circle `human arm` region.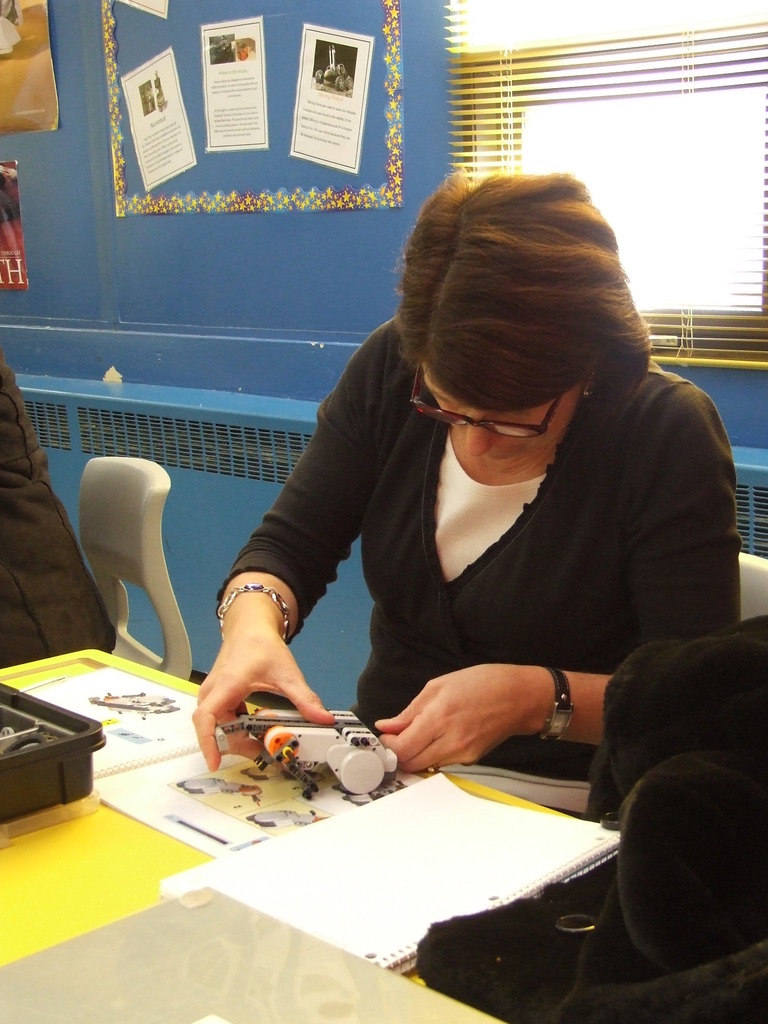
Region: {"left": 369, "top": 378, "right": 744, "bottom": 779}.
